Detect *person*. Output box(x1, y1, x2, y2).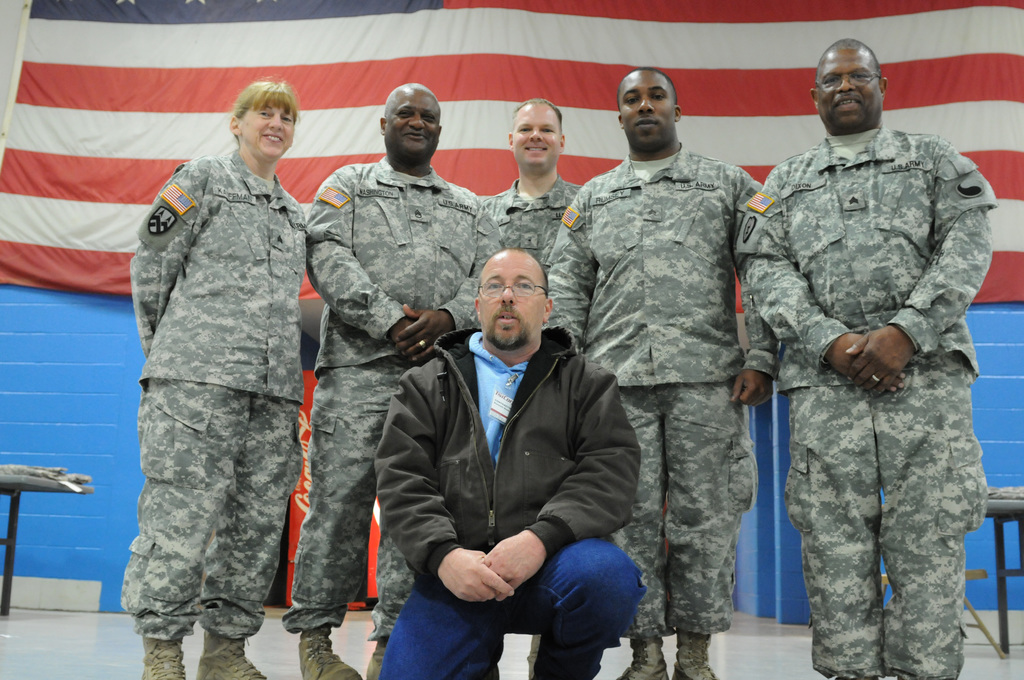
box(127, 80, 307, 679).
